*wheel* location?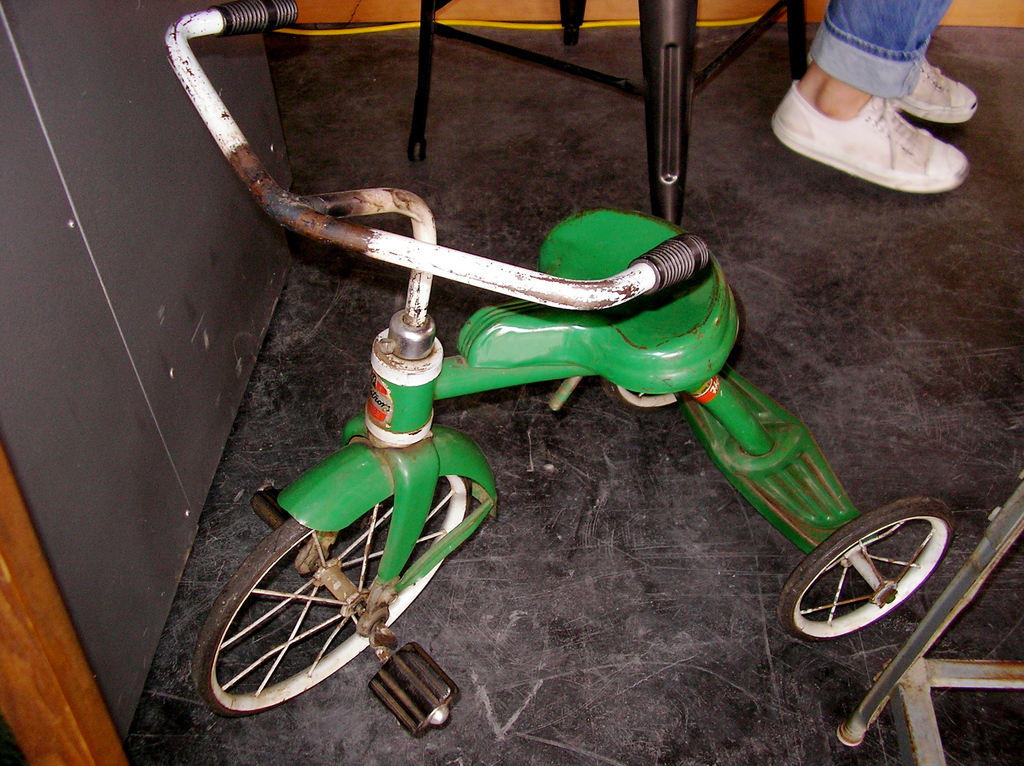
left=196, top=475, right=470, bottom=715
